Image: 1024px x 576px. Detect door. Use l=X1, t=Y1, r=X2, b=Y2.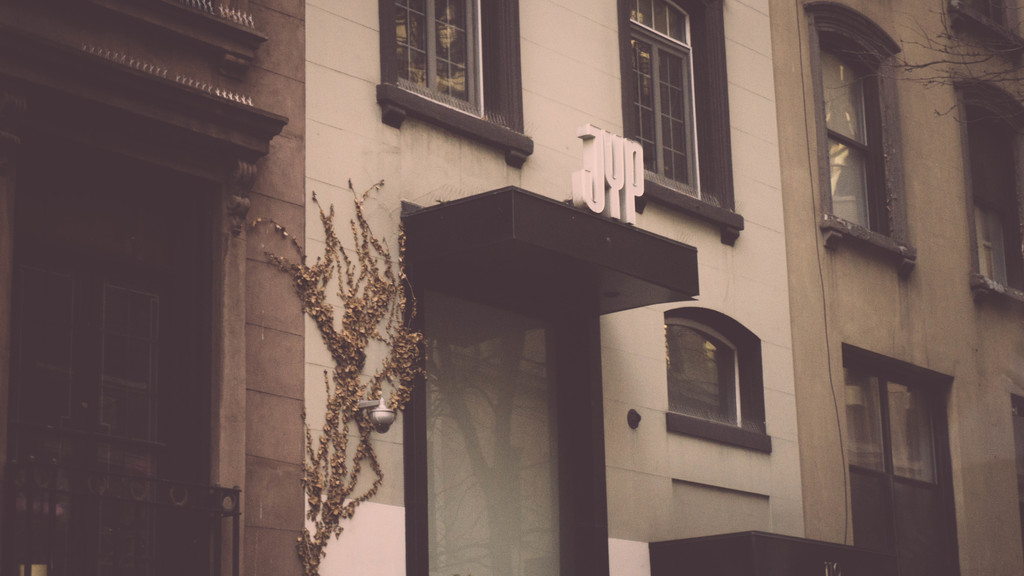
l=35, t=67, r=239, b=560.
